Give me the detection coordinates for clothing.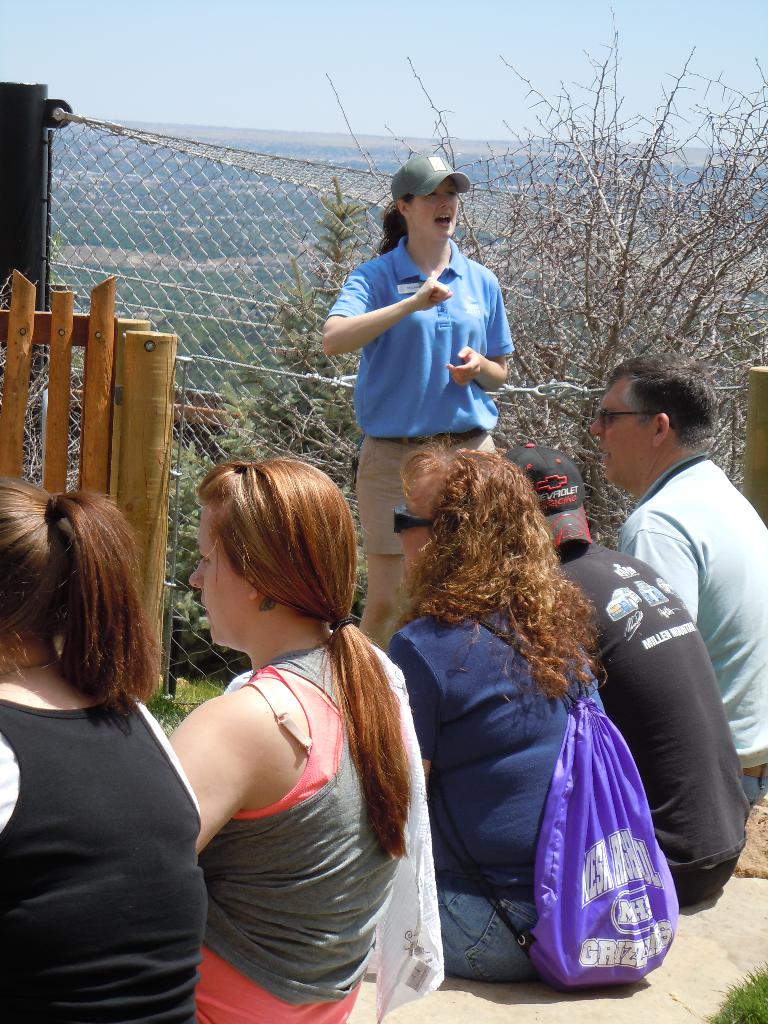
box(324, 236, 518, 554).
